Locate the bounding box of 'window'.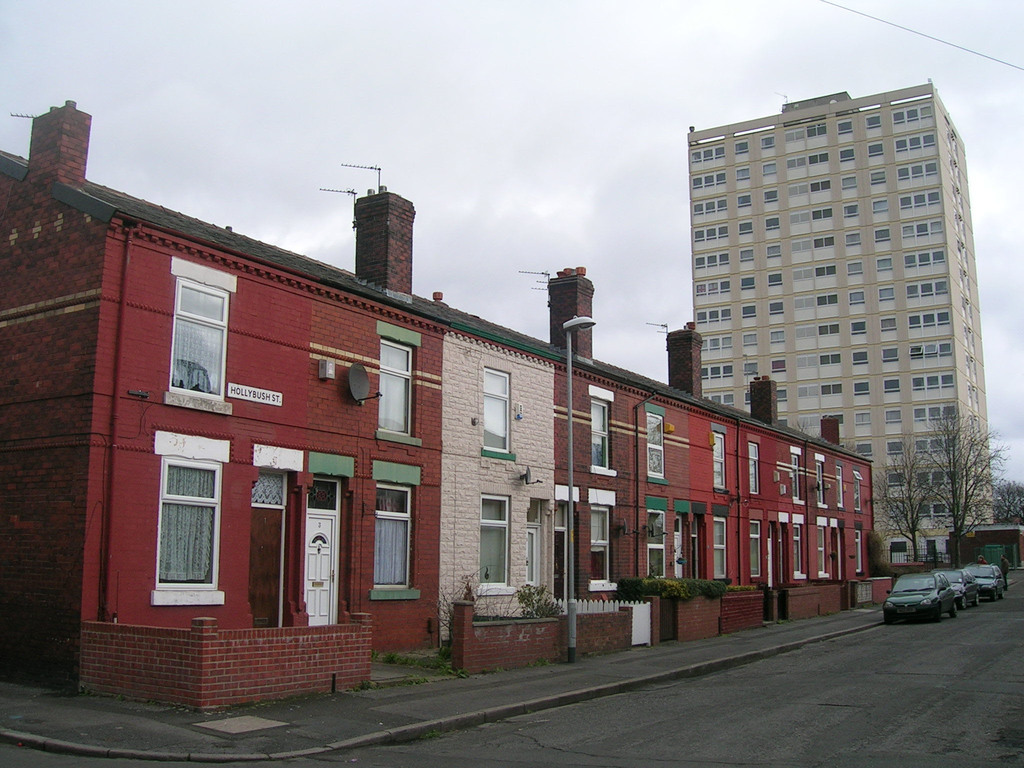
Bounding box: <bbox>795, 386, 819, 397</bbox>.
